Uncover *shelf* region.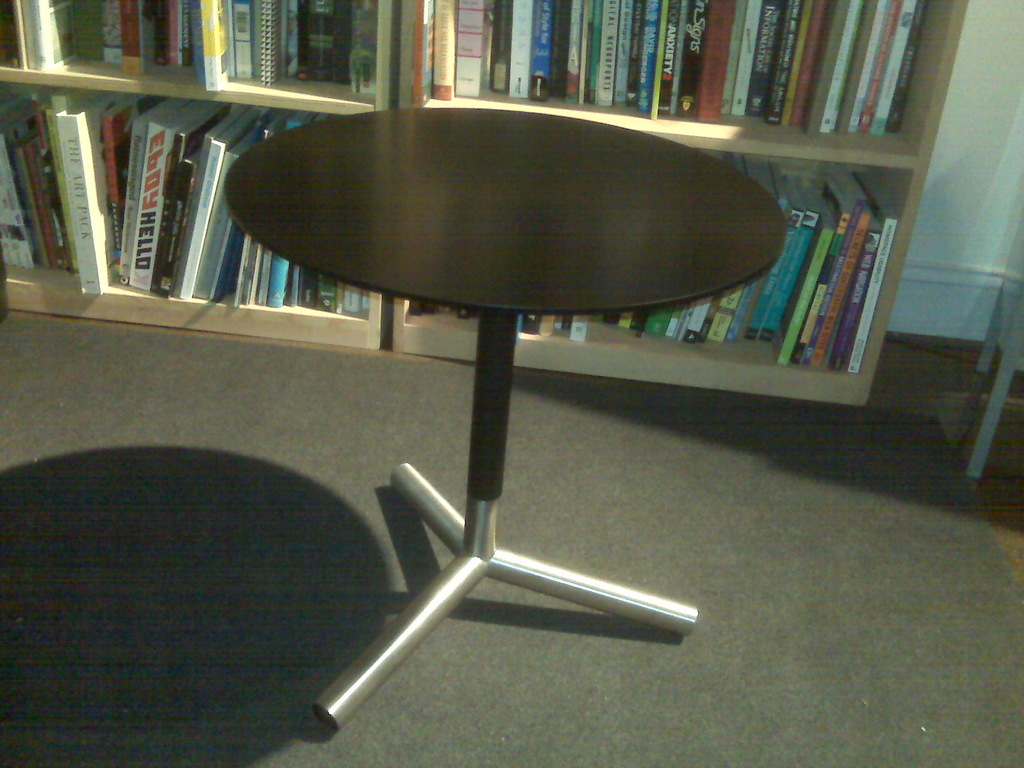
Uncovered: select_region(0, 0, 396, 326).
